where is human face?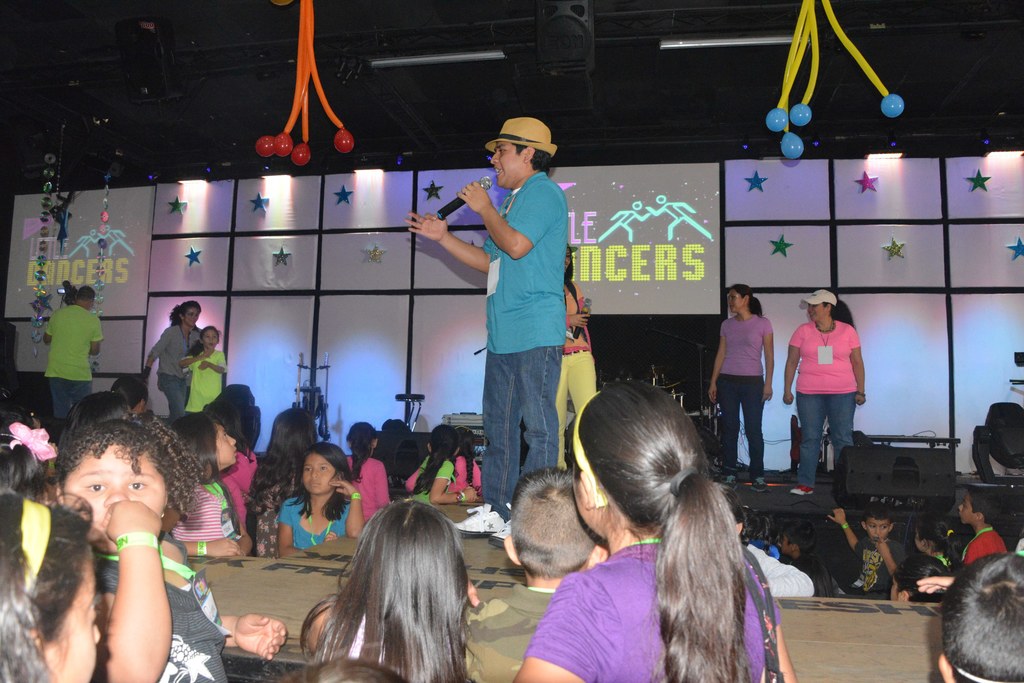
806/301/824/320.
